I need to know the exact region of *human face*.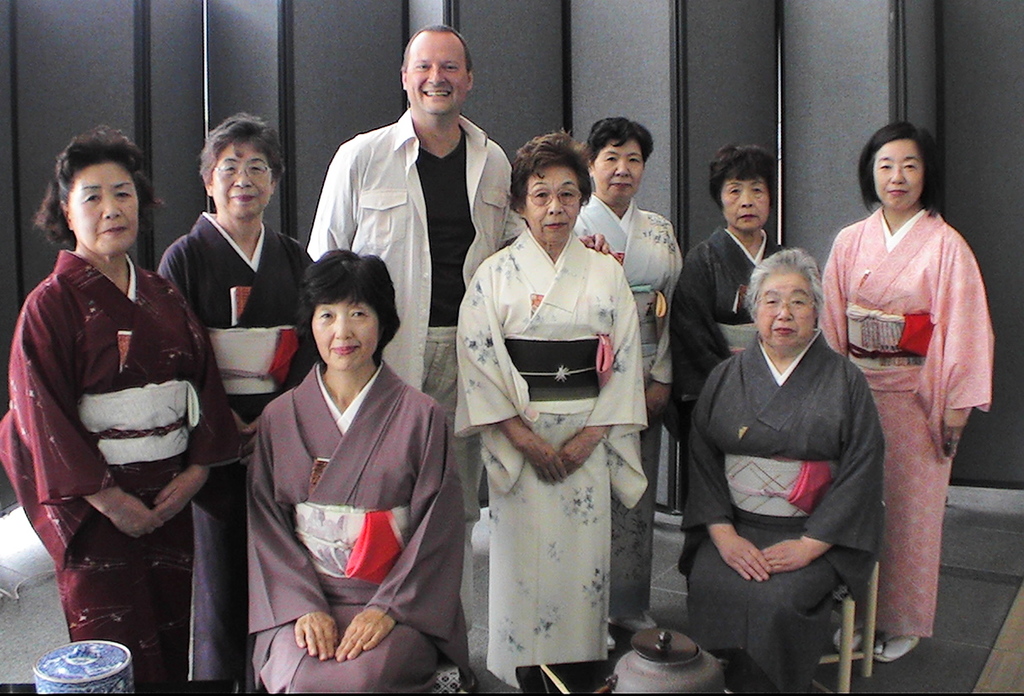
Region: Rect(596, 138, 641, 200).
